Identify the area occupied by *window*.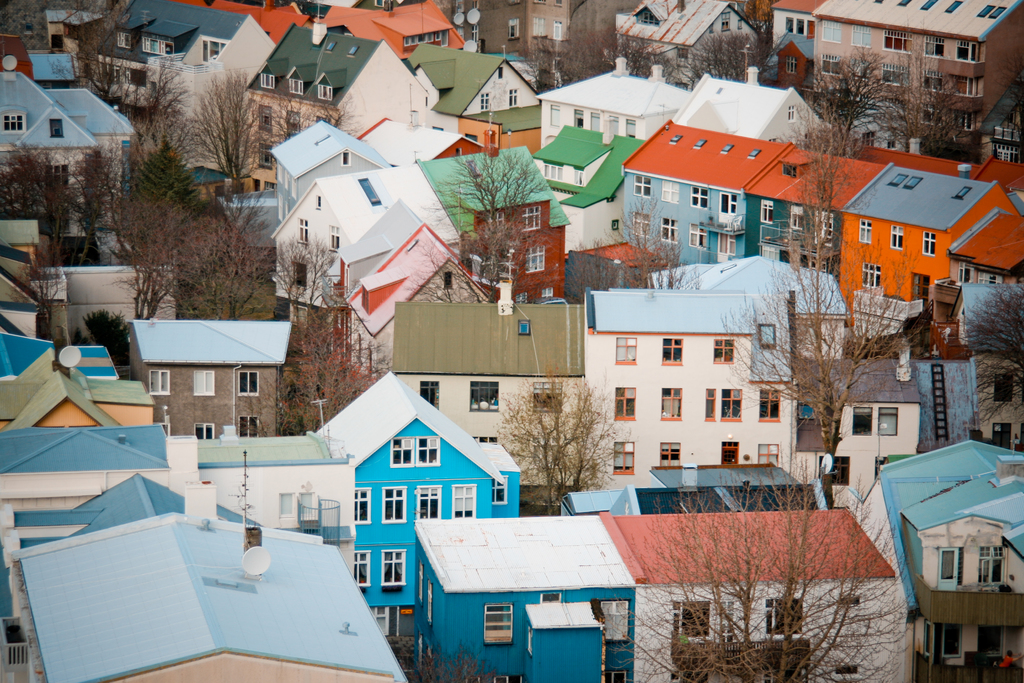
Area: pyautogui.locateOnScreen(925, 73, 943, 88).
